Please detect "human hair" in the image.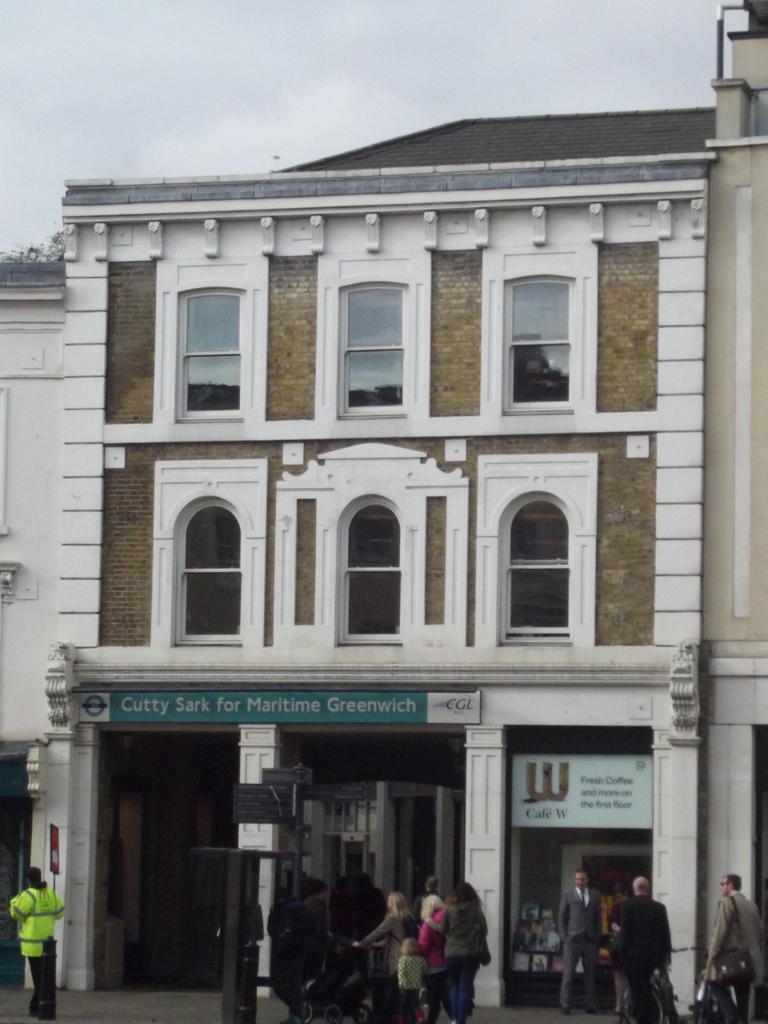
region(572, 872, 584, 883).
